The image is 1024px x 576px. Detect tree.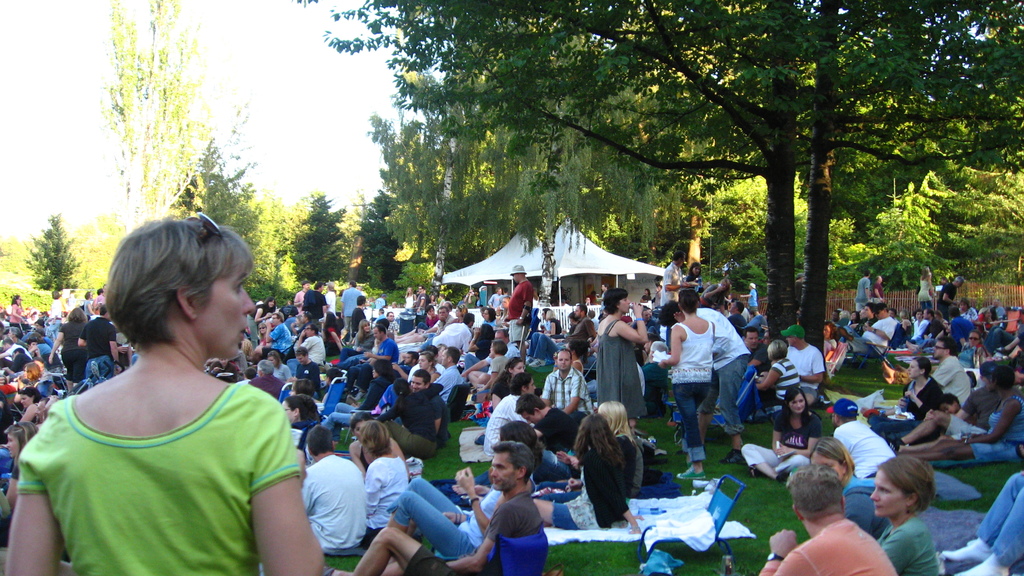
Detection: [100, 0, 274, 275].
